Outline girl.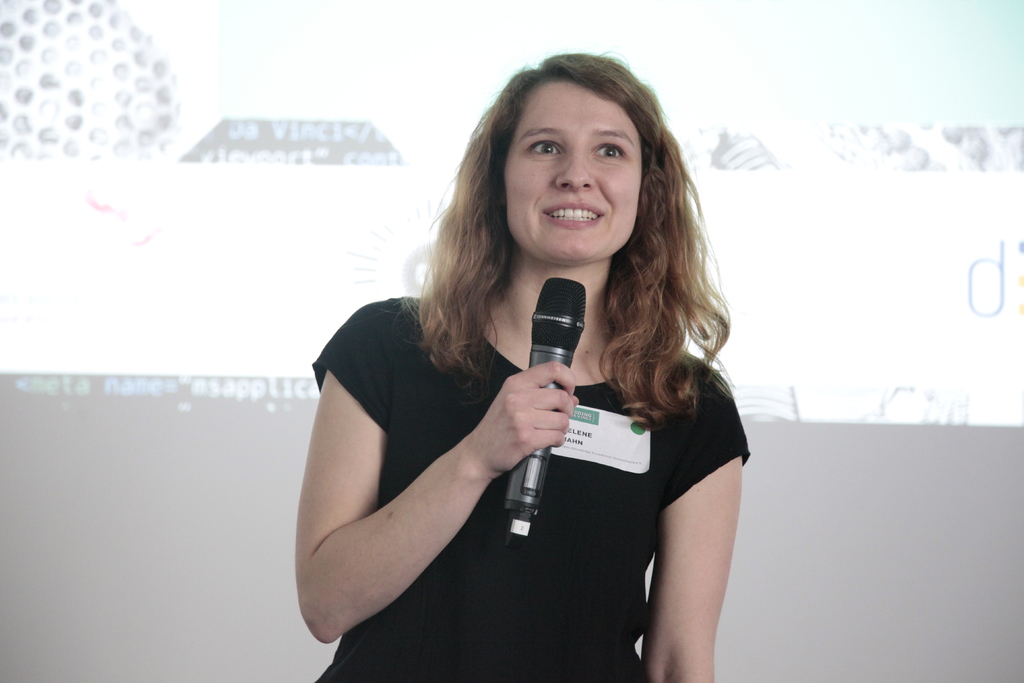
Outline: locate(294, 48, 750, 682).
